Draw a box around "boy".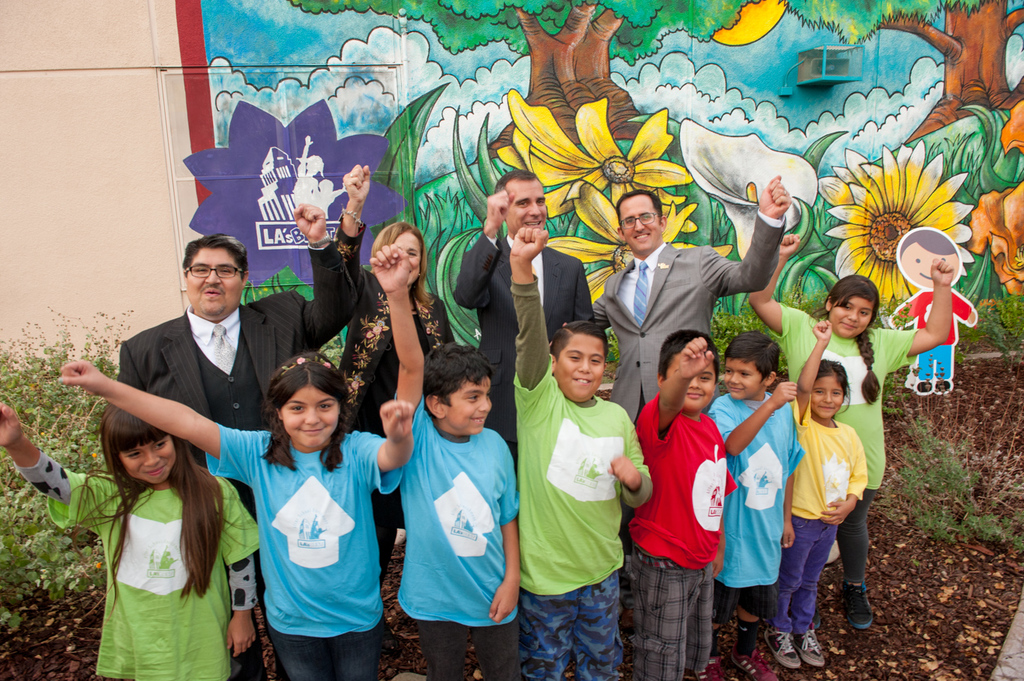
[631,328,744,680].
